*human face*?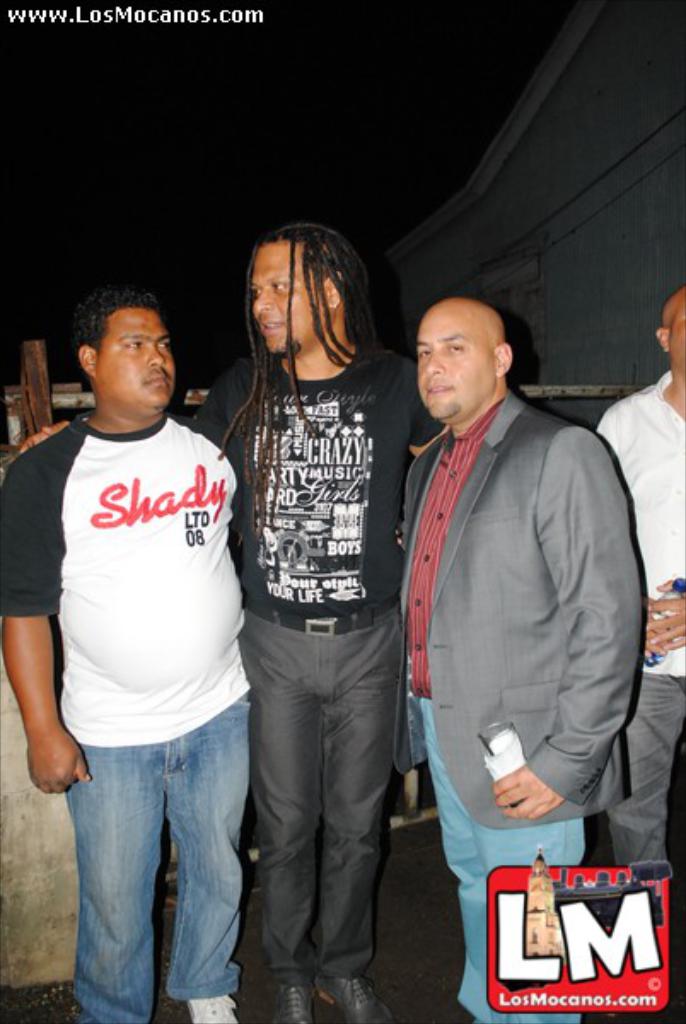
detection(246, 232, 333, 358)
